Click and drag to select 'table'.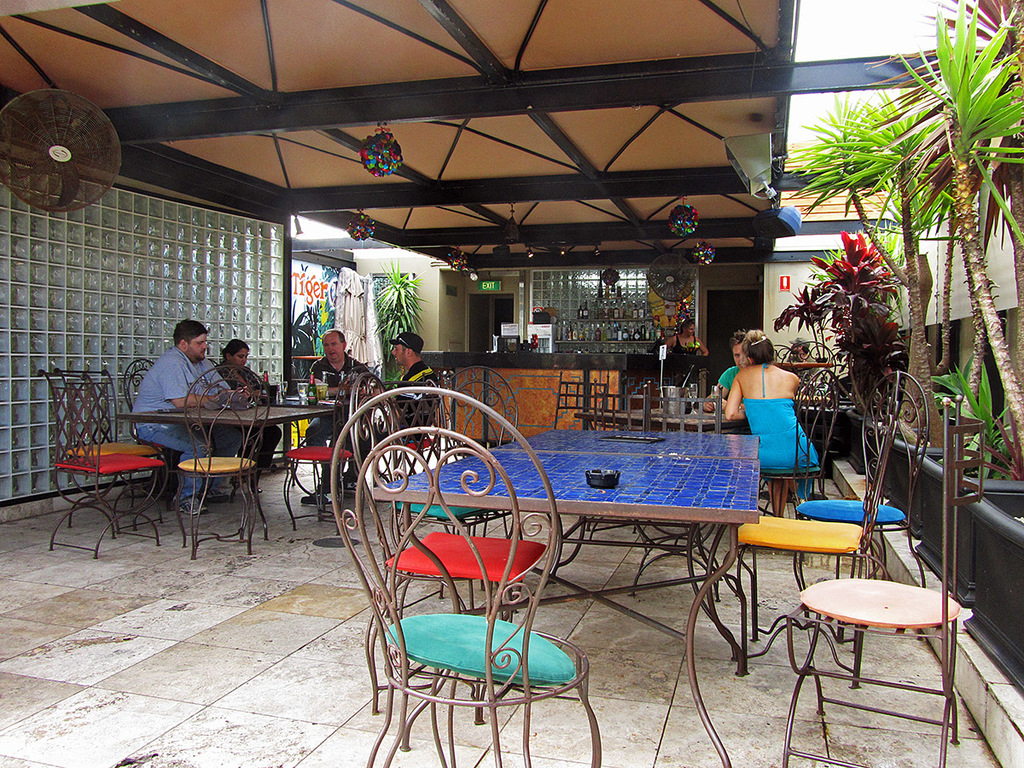
Selection: region(118, 395, 332, 537).
